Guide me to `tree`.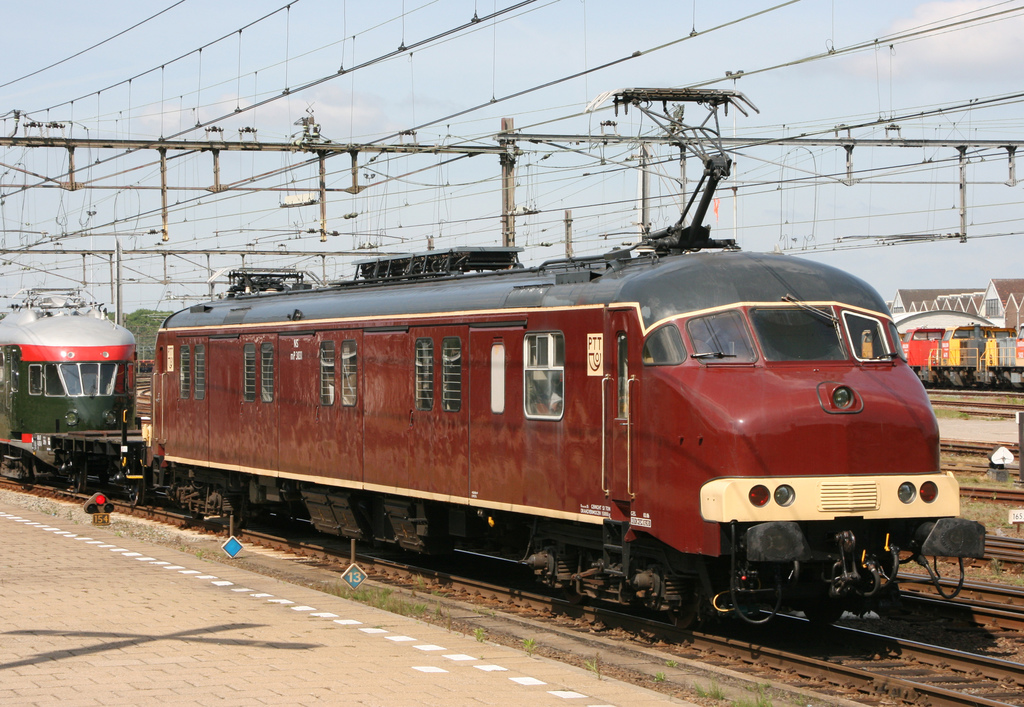
Guidance: [x1=105, y1=302, x2=131, y2=329].
